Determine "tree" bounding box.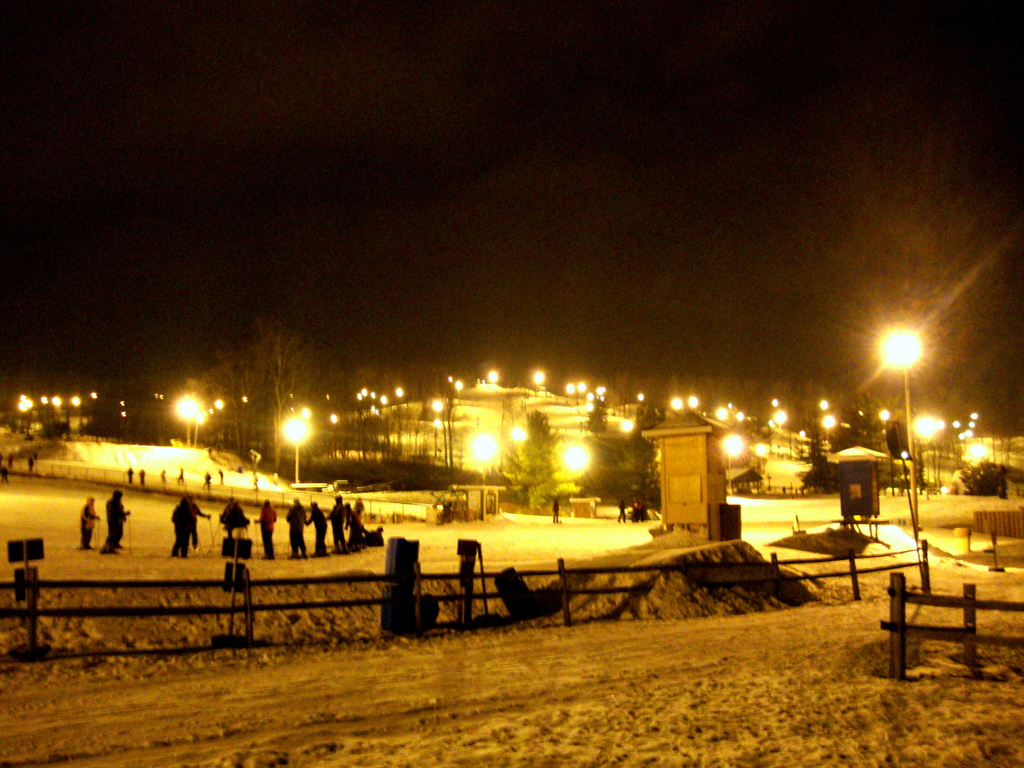
Determined: x1=959 y1=456 x2=1007 y2=494.
